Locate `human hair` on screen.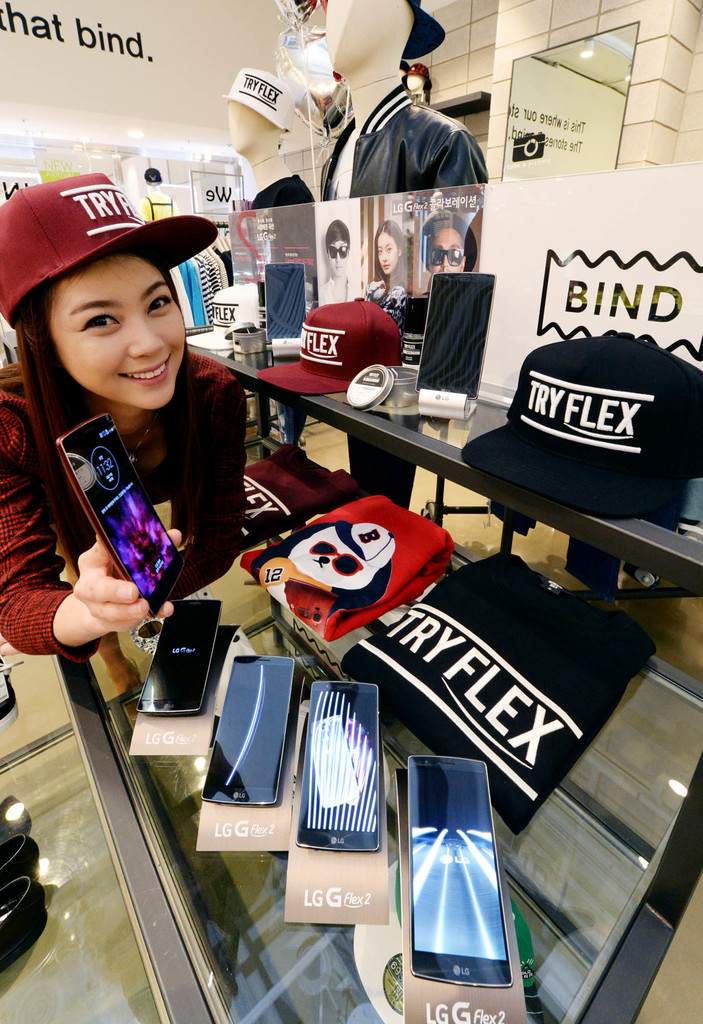
On screen at [13,256,97,579].
